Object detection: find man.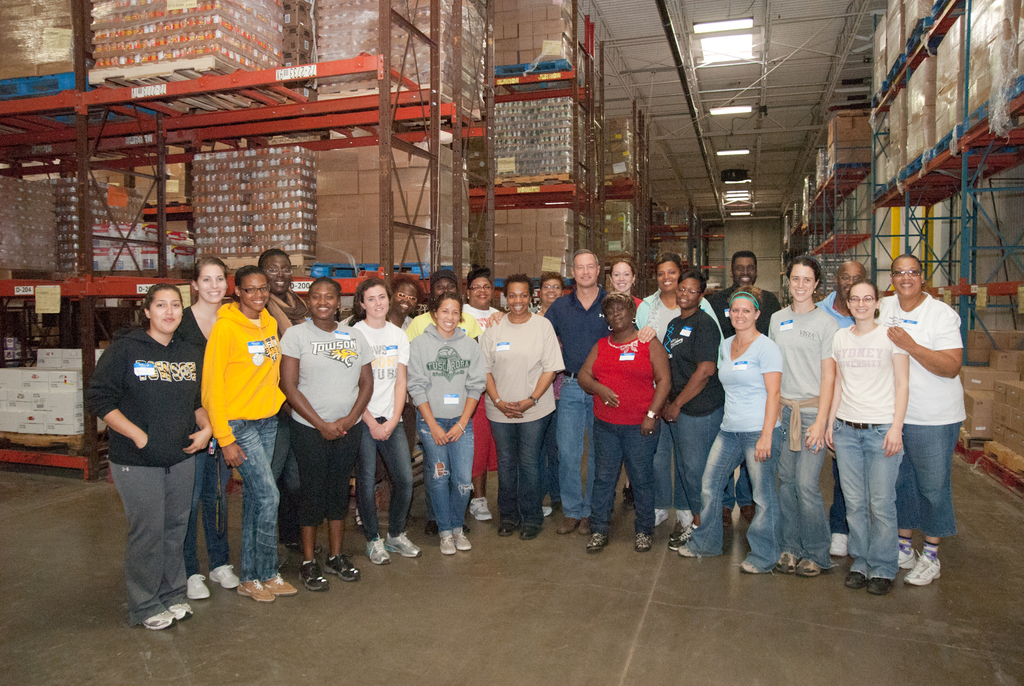
Rect(532, 241, 616, 543).
